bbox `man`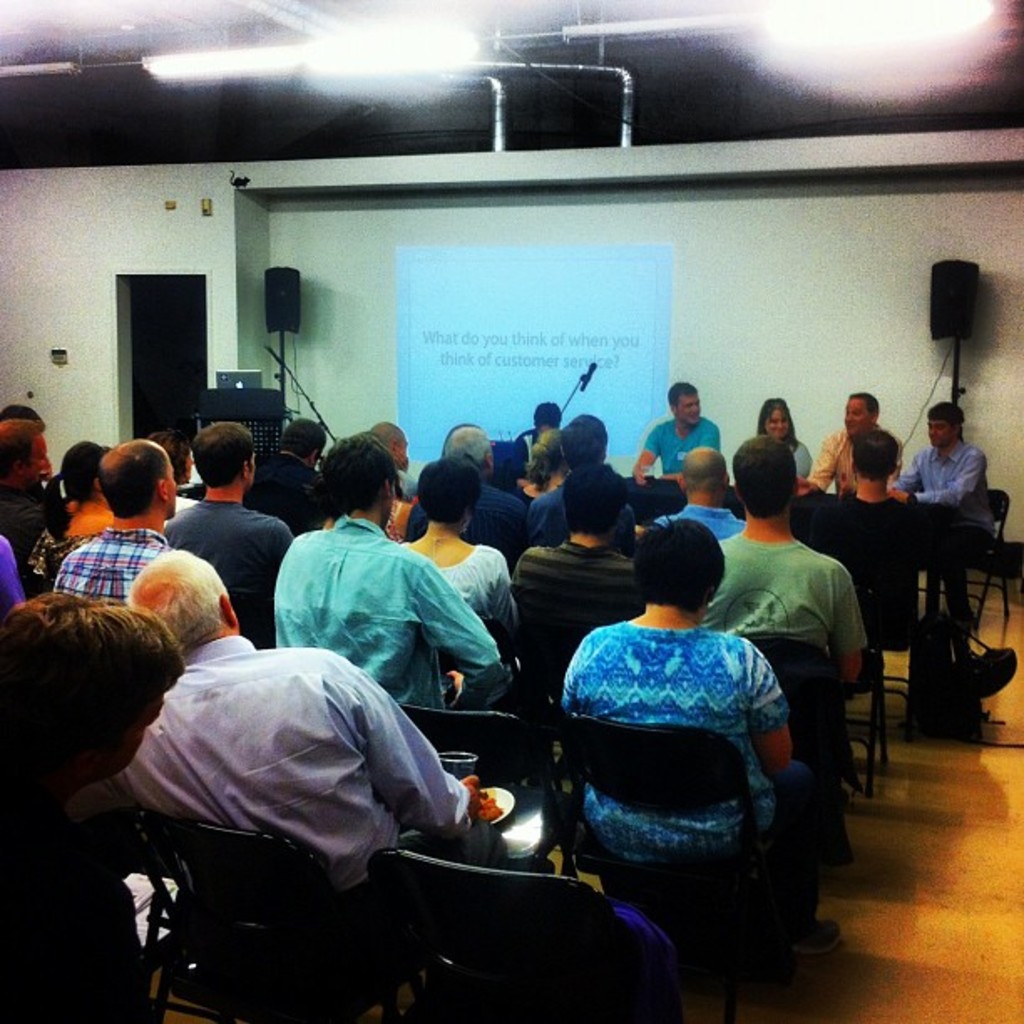
(502,463,646,714)
